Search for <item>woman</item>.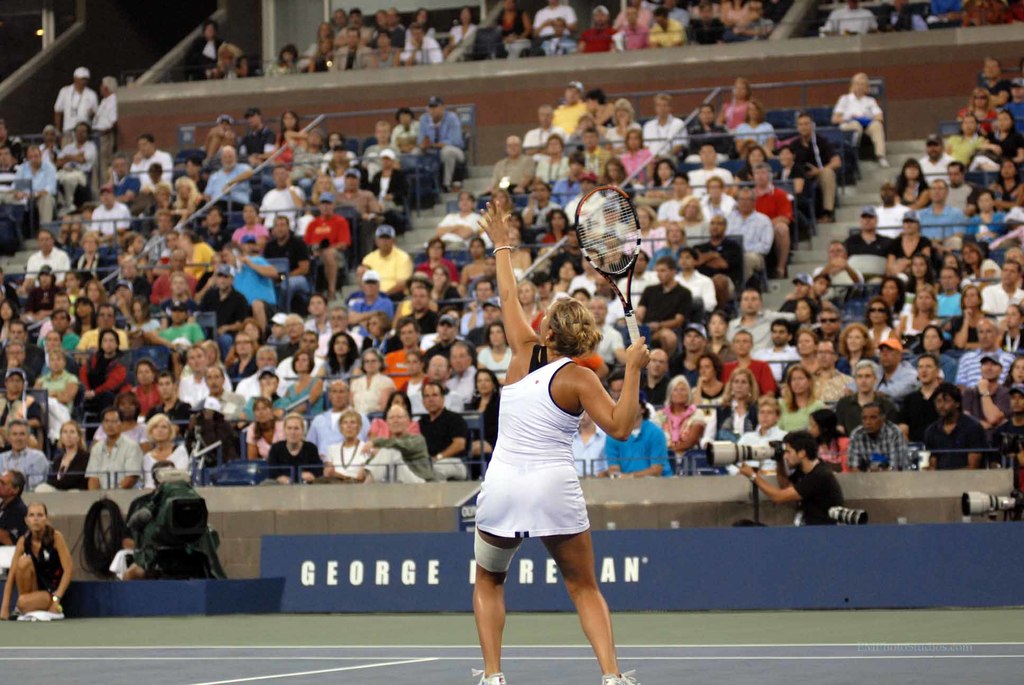
Found at pyautogui.locateOnScreen(458, 369, 497, 474).
